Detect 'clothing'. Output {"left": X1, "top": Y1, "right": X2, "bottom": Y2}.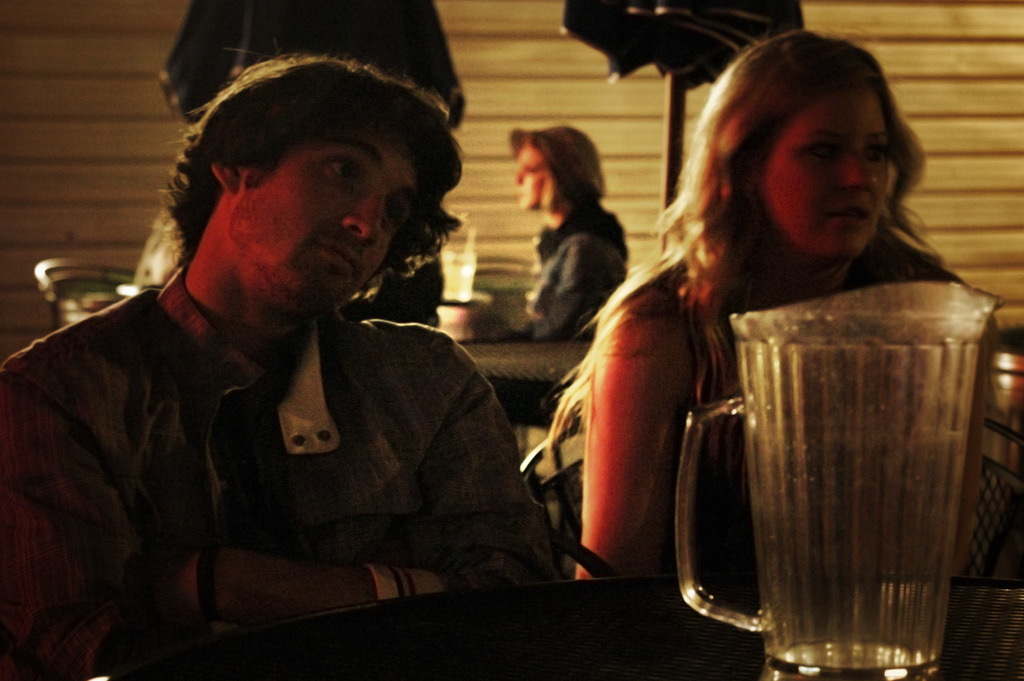
{"left": 587, "top": 256, "right": 847, "bottom": 598}.
